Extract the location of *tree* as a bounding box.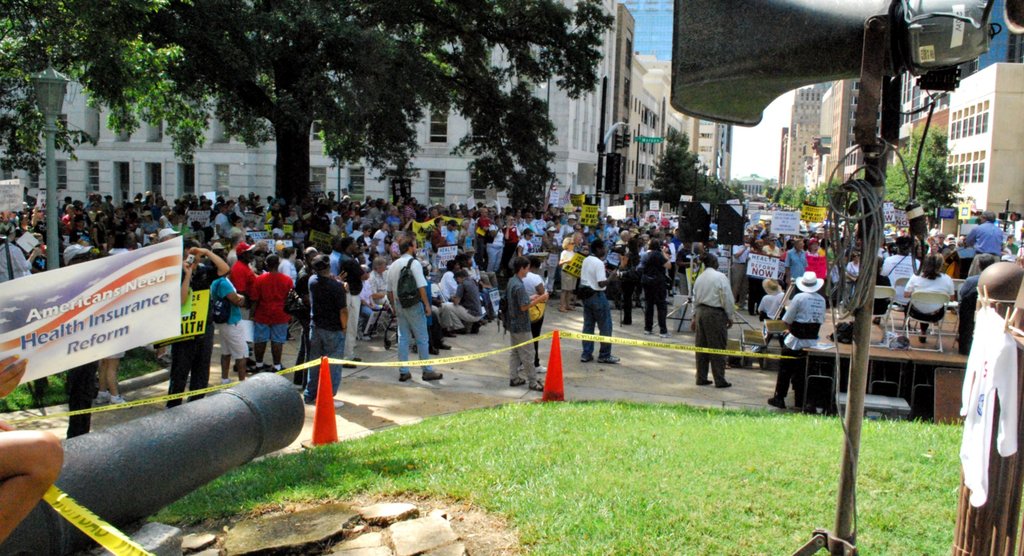
x1=885, y1=127, x2=964, y2=213.
